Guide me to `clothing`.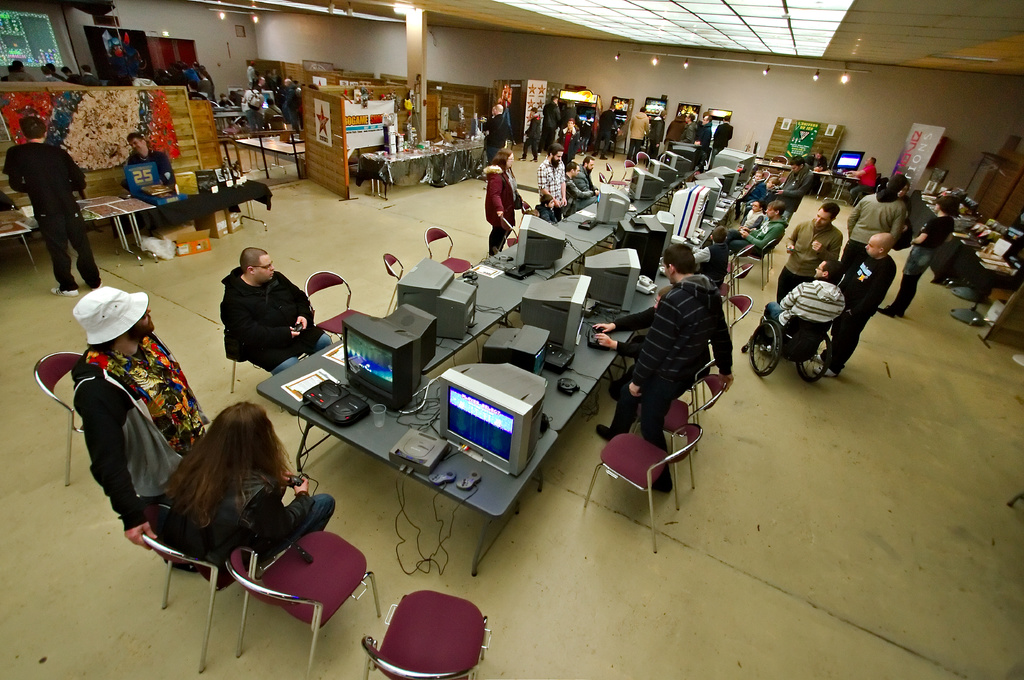
Guidance: rect(9, 70, 34, 84).
